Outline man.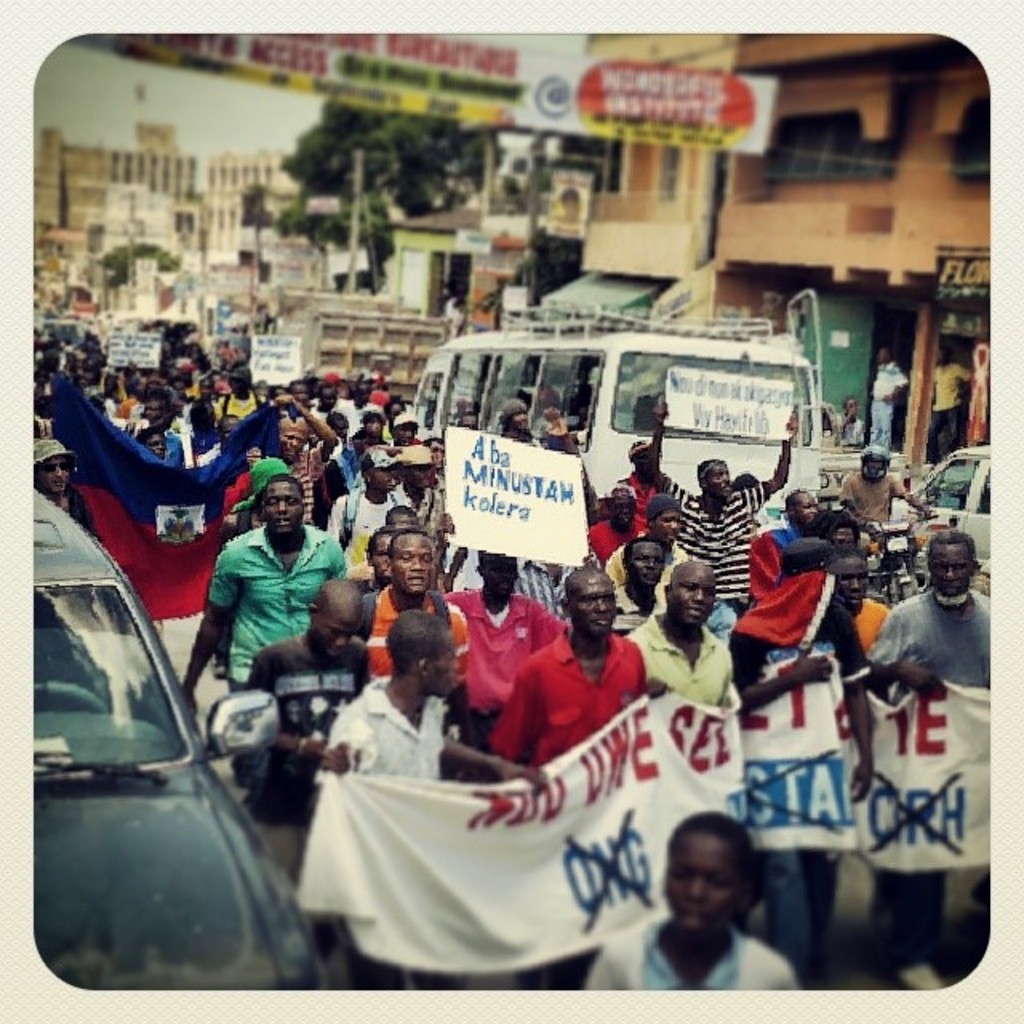
Outline: [left=218, top=578, right=373, bottom=890].
